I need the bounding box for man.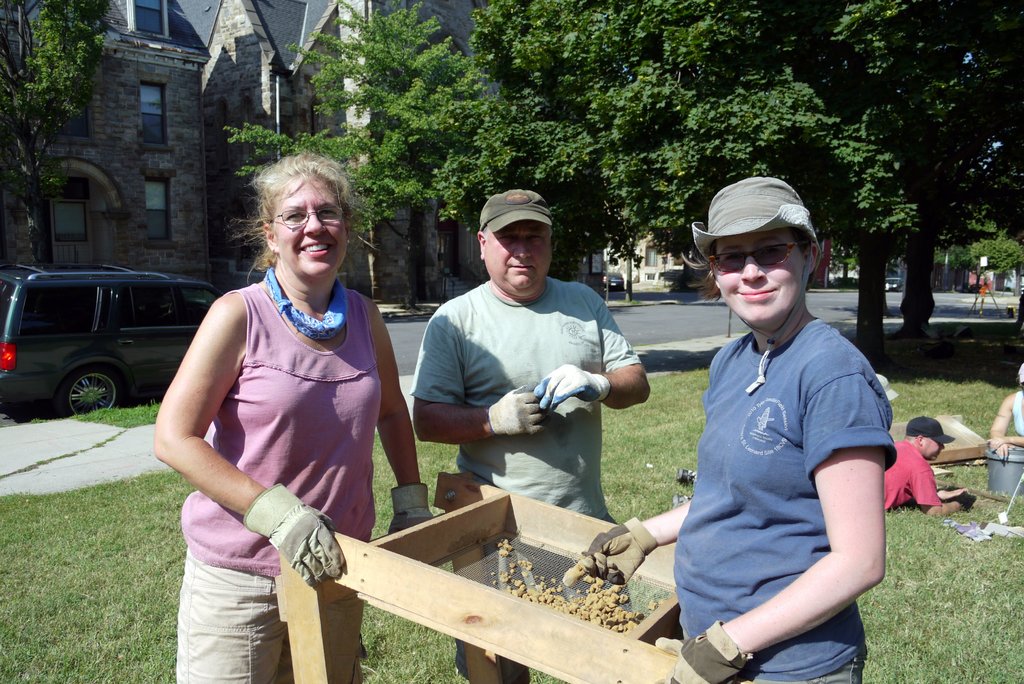
Here it is: <bbox>650, 140, 905, 673</bbox>.
